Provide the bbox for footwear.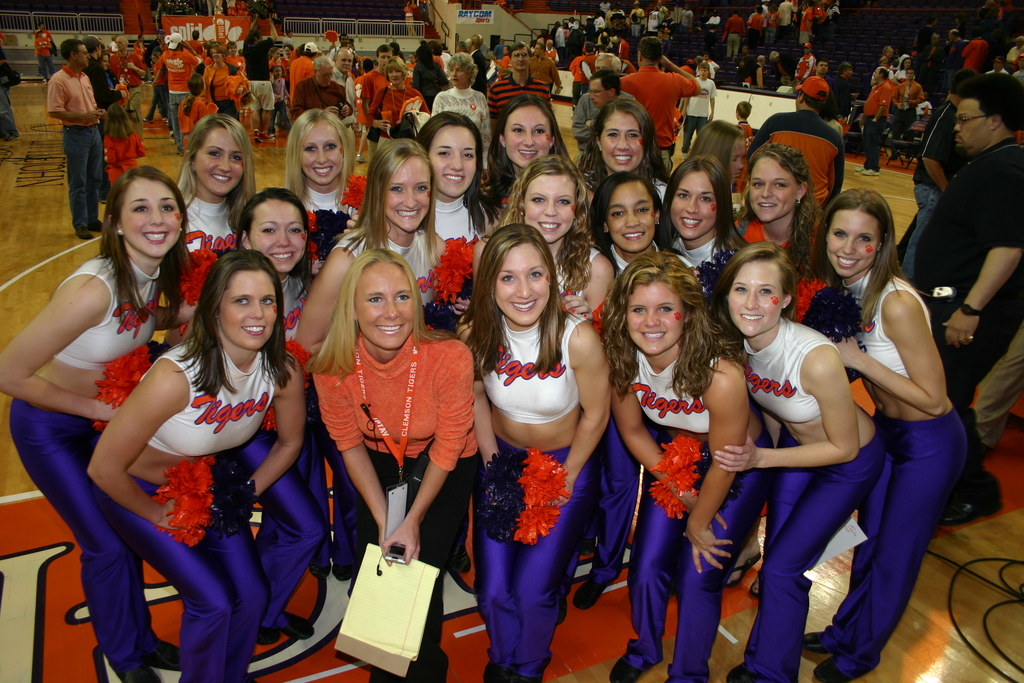
[106,659,160,682].
